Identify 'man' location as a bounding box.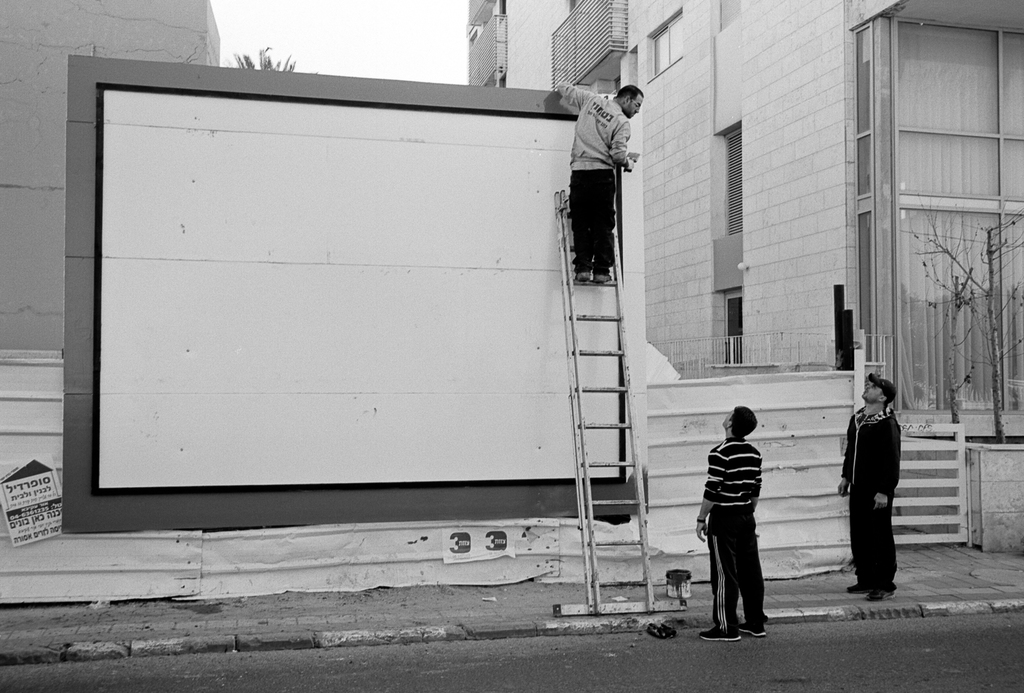
(553, 81, 645, 284).
